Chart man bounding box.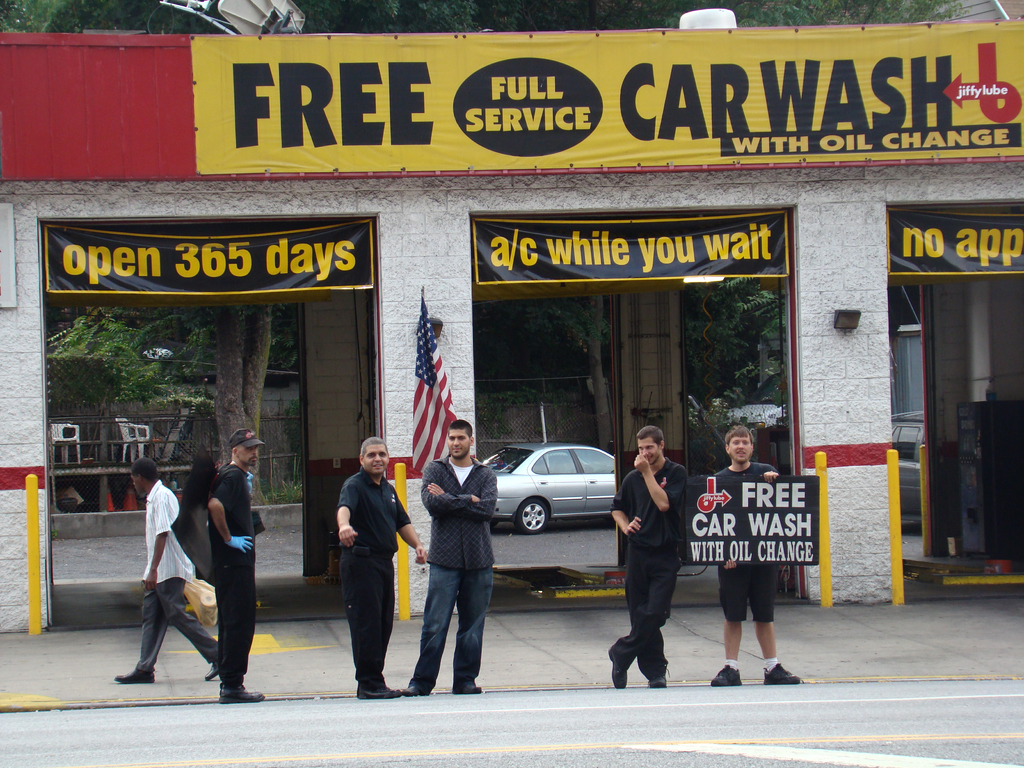
Charted: locate(324, 442, 445, 687).
